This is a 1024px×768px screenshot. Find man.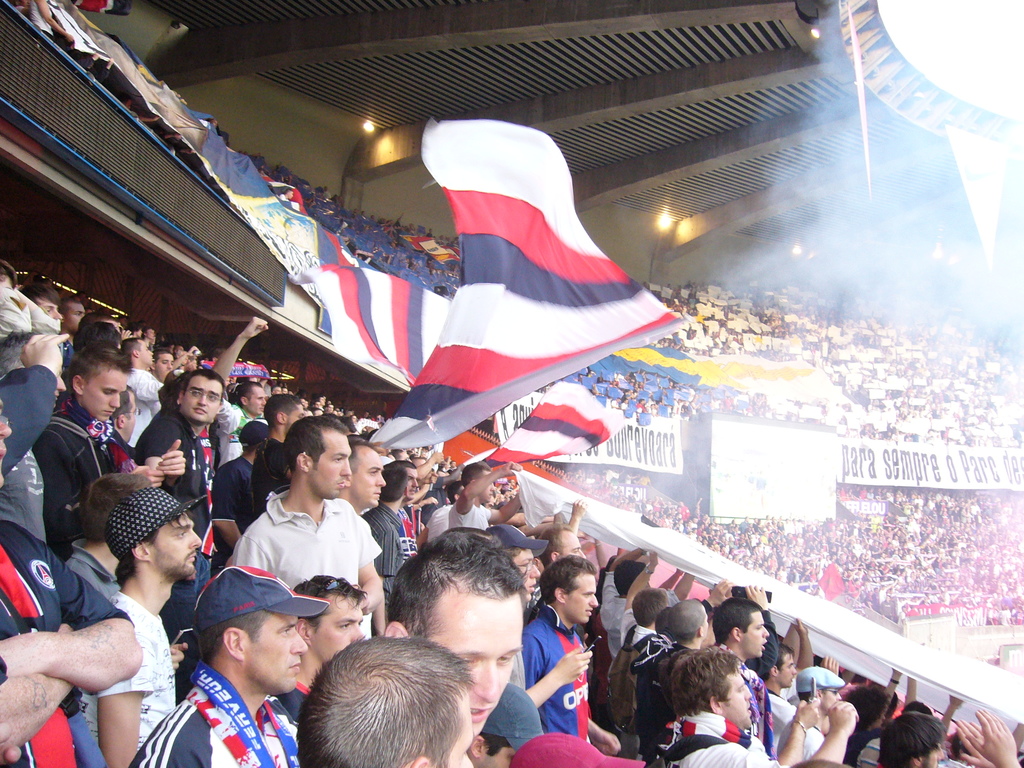
Bounding box: <bbox>60, 470, 155, 743</bbox>.
